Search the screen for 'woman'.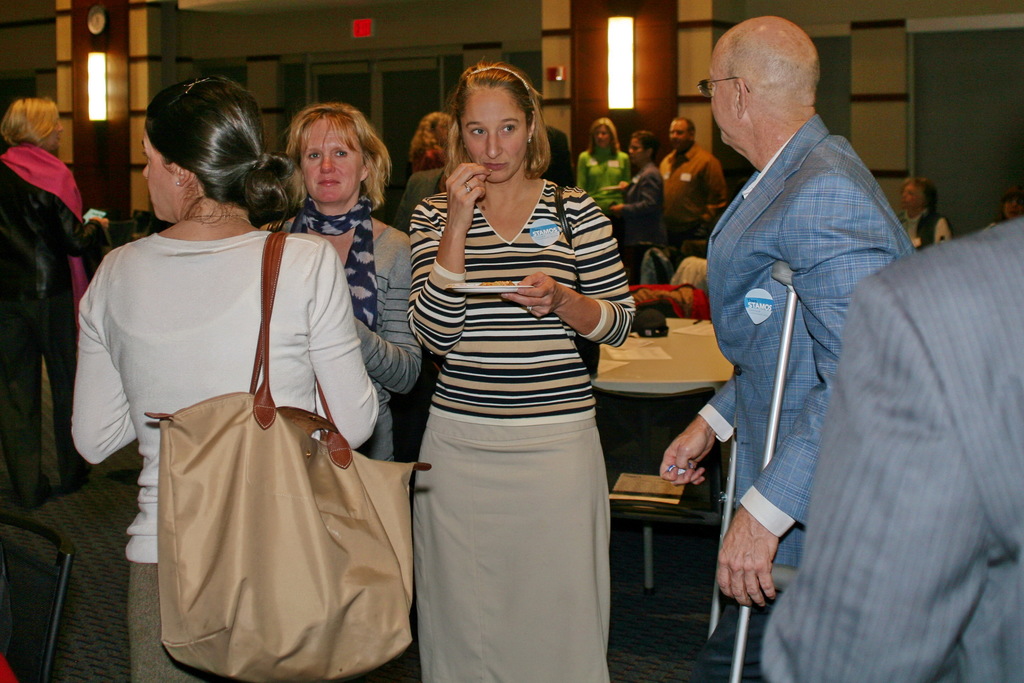
Found at [893,174,954,252].
